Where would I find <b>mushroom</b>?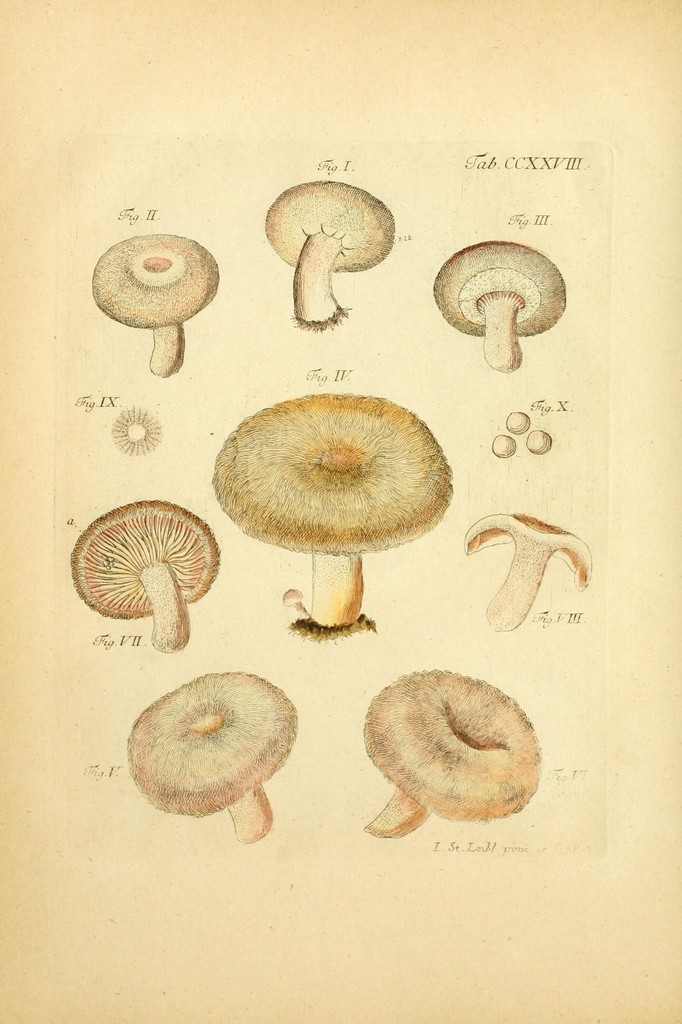
At pyautogui.locateOnScreen(261, 175, 393, 330).
